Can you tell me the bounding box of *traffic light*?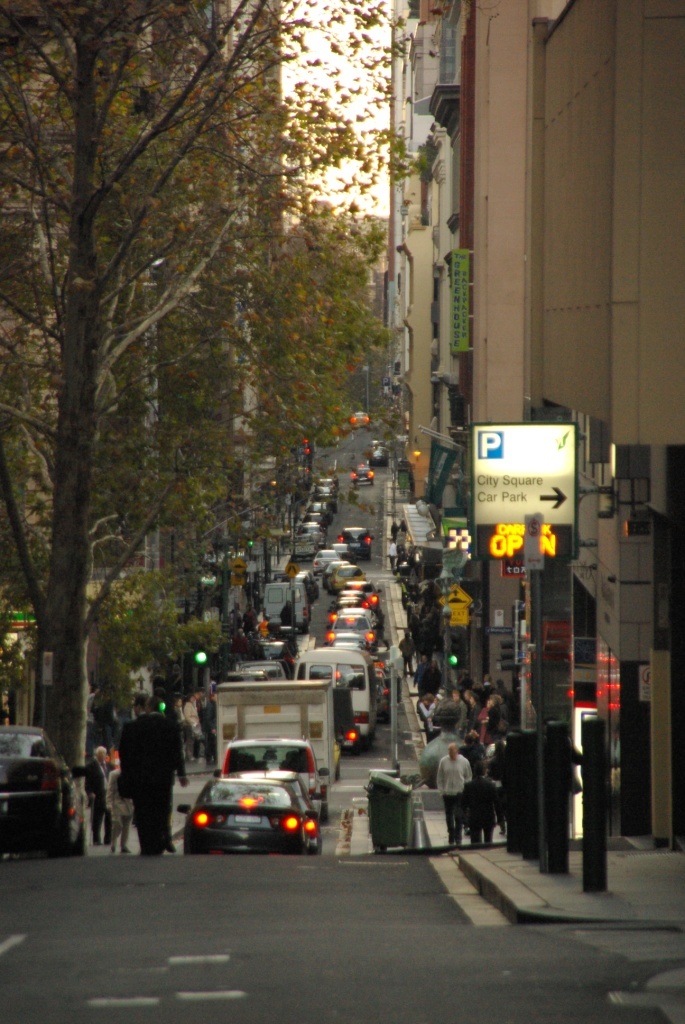
(x1=448, y1=626, x2=467, y2=675).
